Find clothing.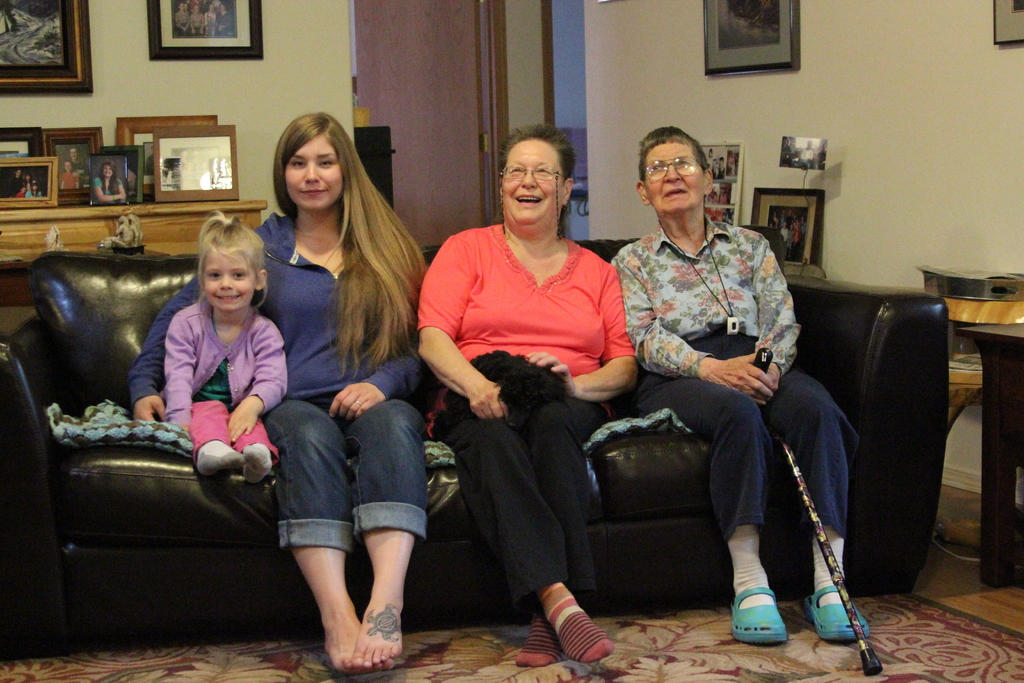
{"x1": 131, "y1": 219, "x2": 419, "y2": 550}.
